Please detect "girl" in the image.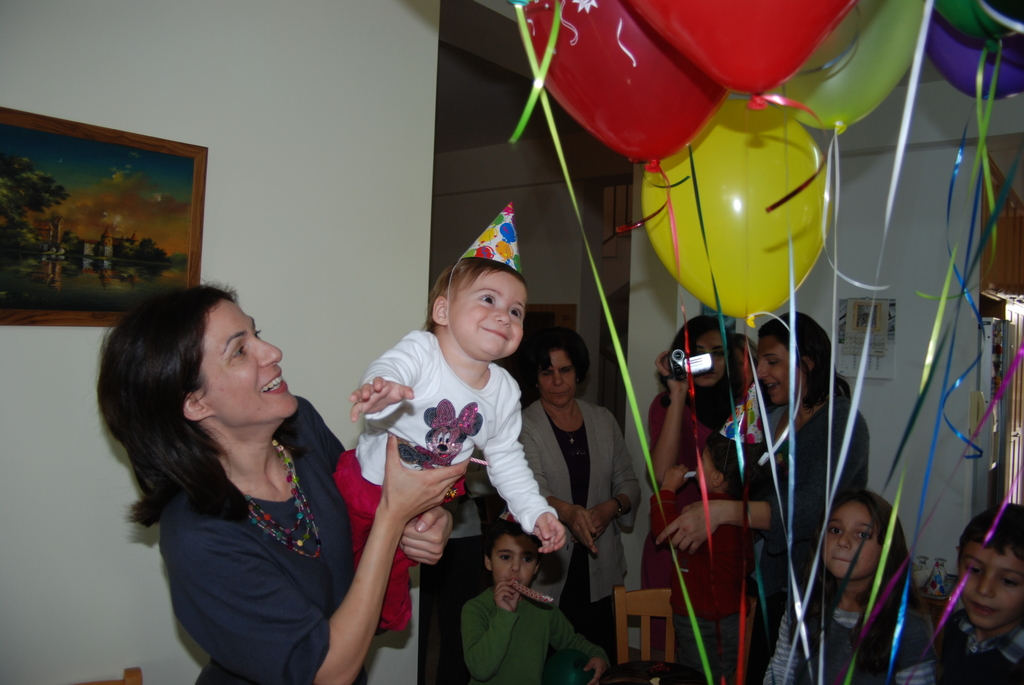
crop(766, 492, 940, 682).
